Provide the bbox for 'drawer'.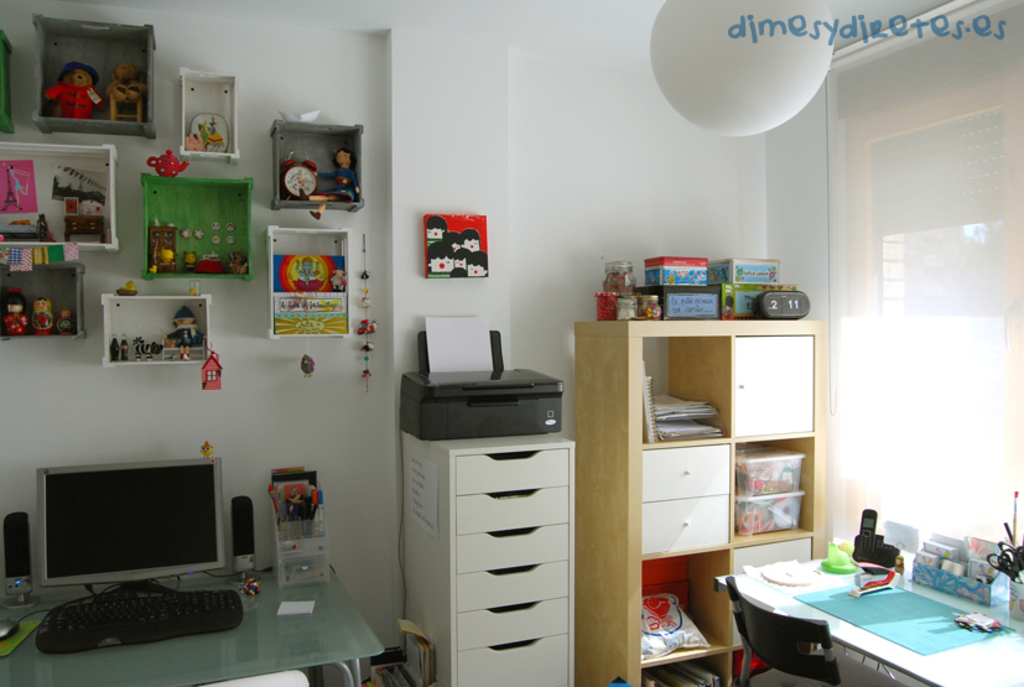
453:484:568:536.
